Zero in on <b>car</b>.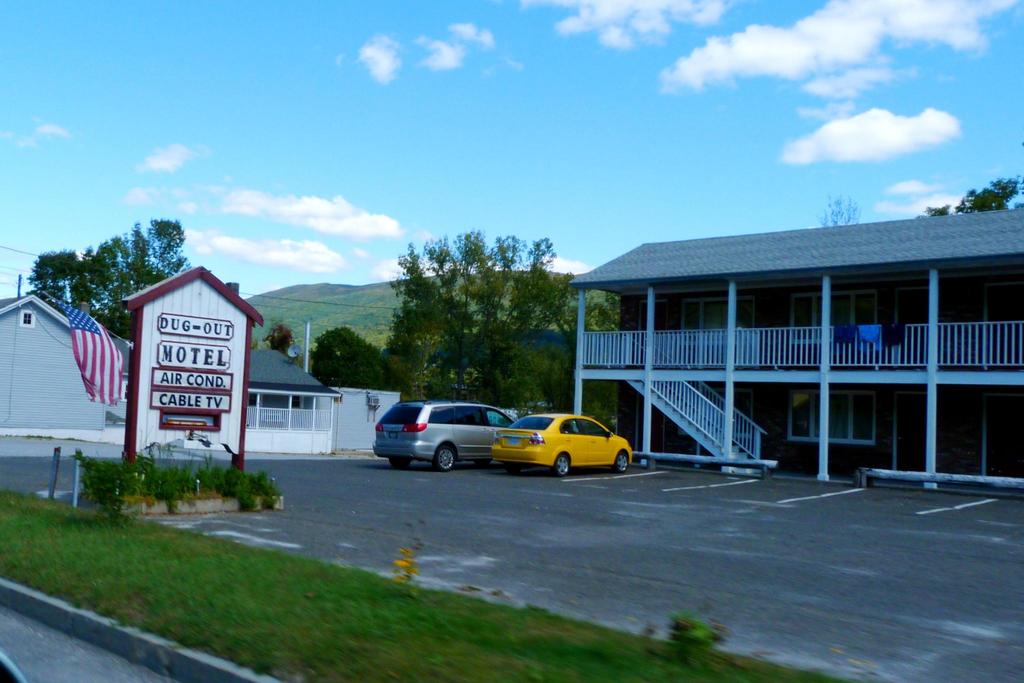
Zeroed in: Rect(368, 401, 517, 478).
